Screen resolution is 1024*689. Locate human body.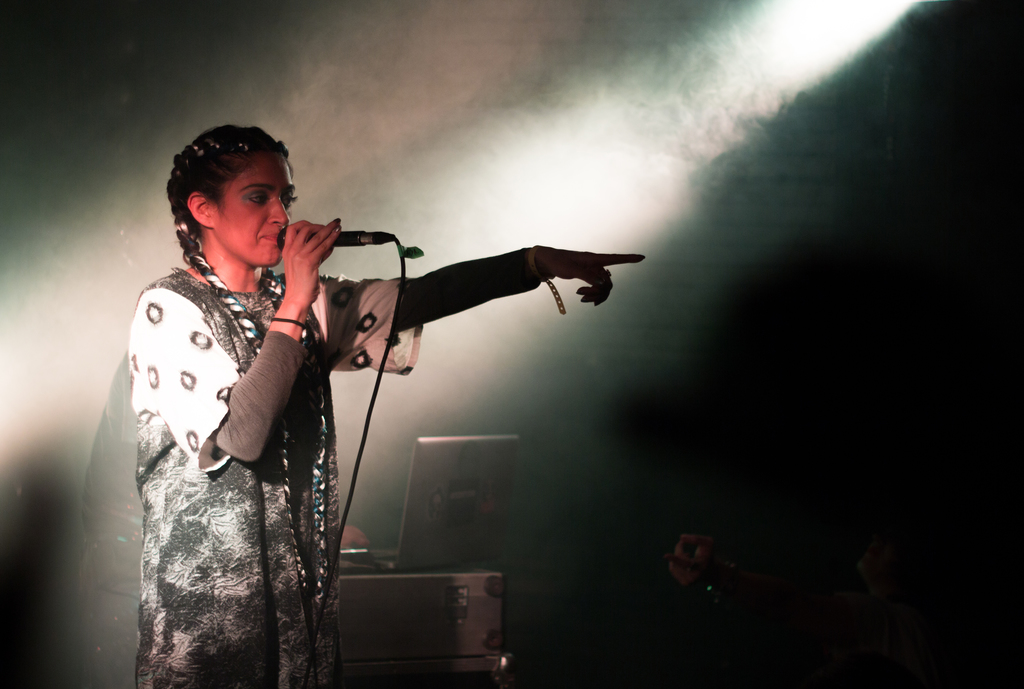
bbox(133, 120, 645, 688).
